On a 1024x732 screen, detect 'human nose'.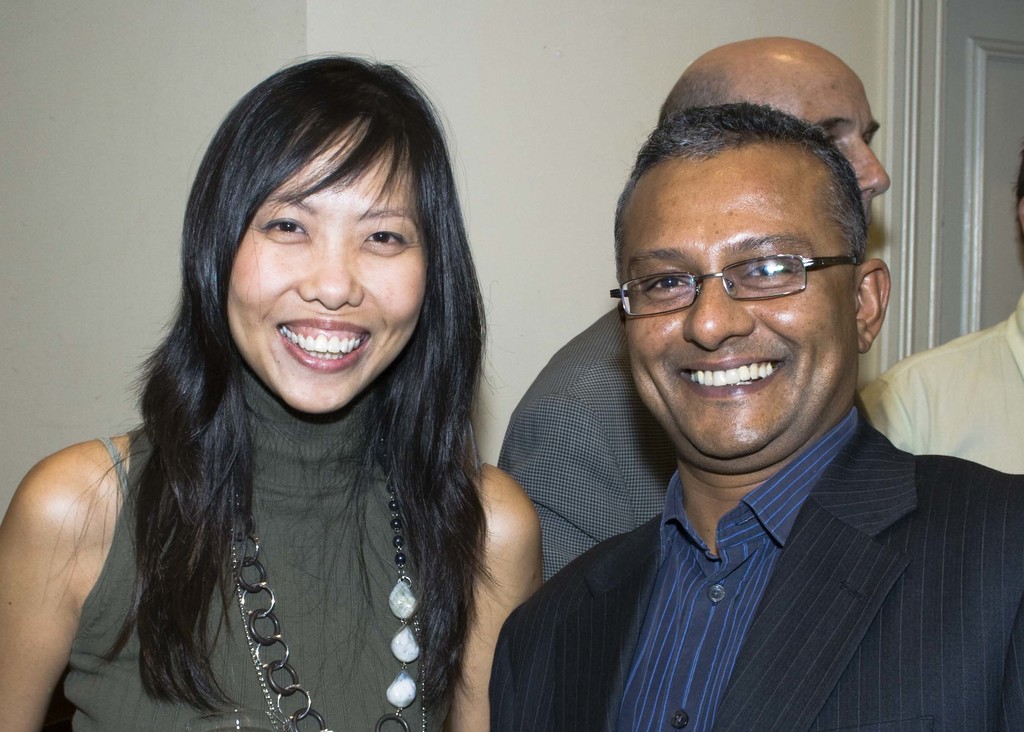
pyautogui.locateOnScreen(855, 138, 893, 194).
